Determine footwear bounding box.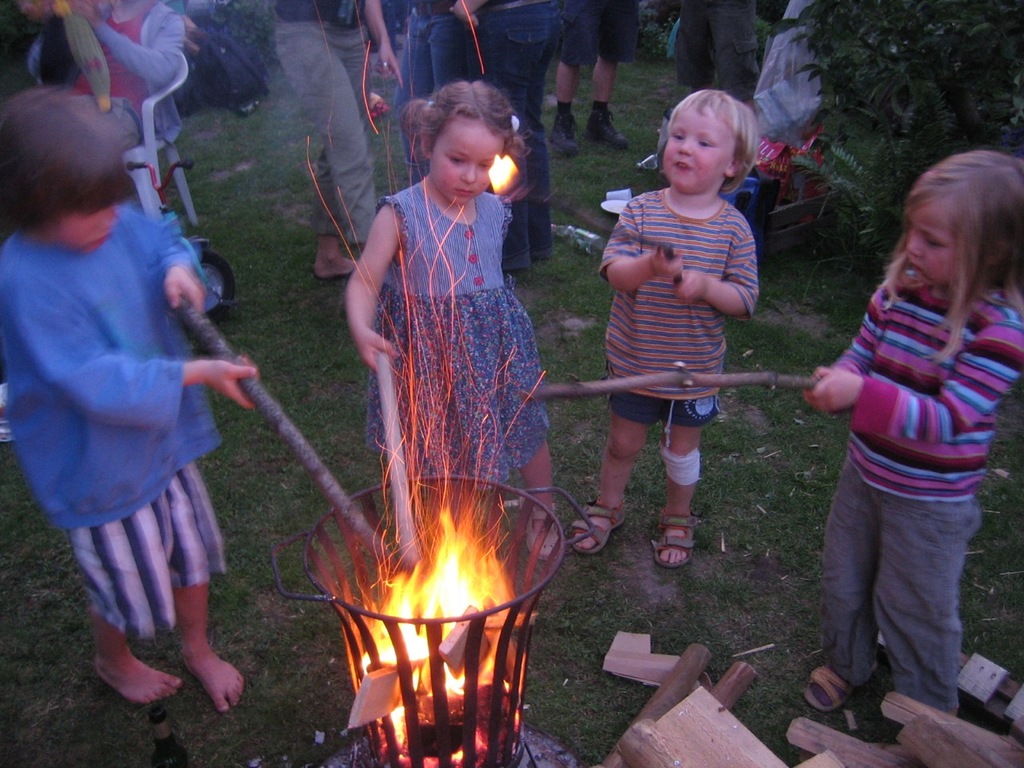
Determined: {"x1": 518, "y1": 500, "x2": 561, "y2": 562}.
